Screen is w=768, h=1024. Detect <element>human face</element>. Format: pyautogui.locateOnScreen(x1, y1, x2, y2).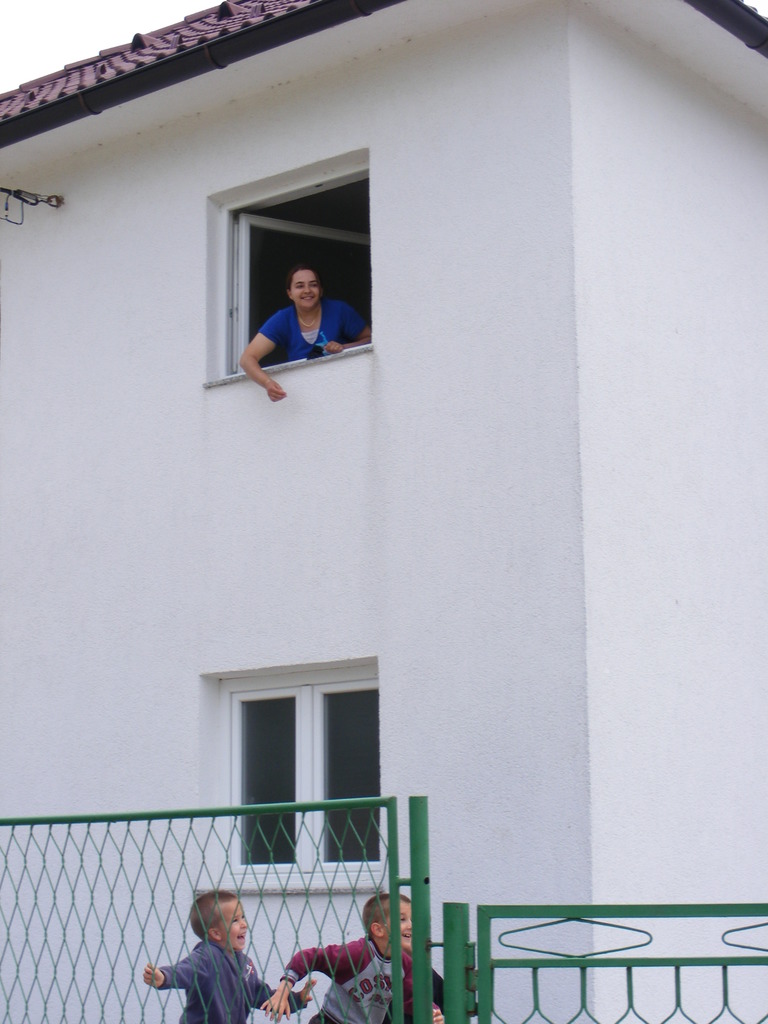
pyautogui.locateOnScreen(380, 899, 414, 946).
